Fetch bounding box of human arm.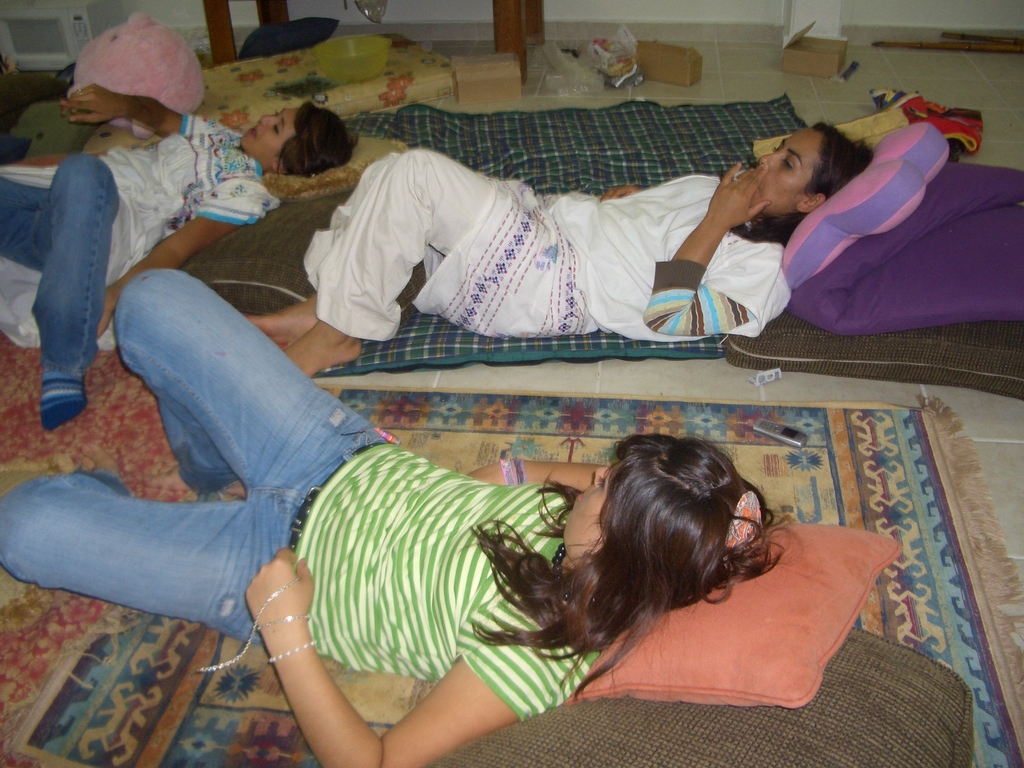
Bbox: x1=459 y1=449 x2=737 y2=508.
